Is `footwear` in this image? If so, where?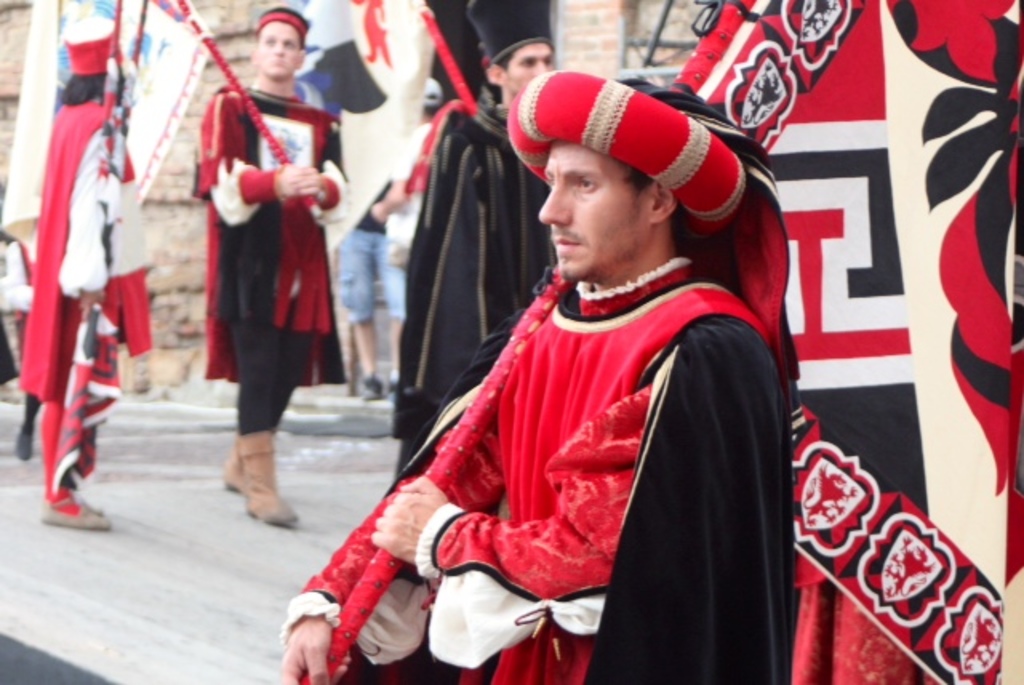
Yes, at <box>37,488,114,530</box>.
